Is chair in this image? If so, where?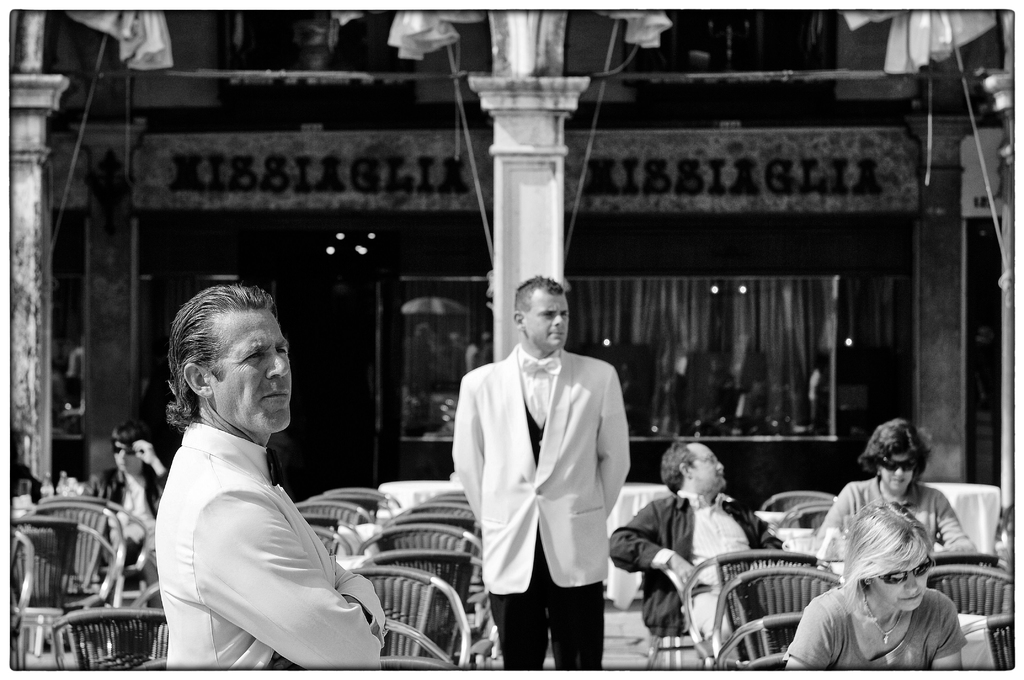
Yes, at crop(345, 576, 472, 667).
